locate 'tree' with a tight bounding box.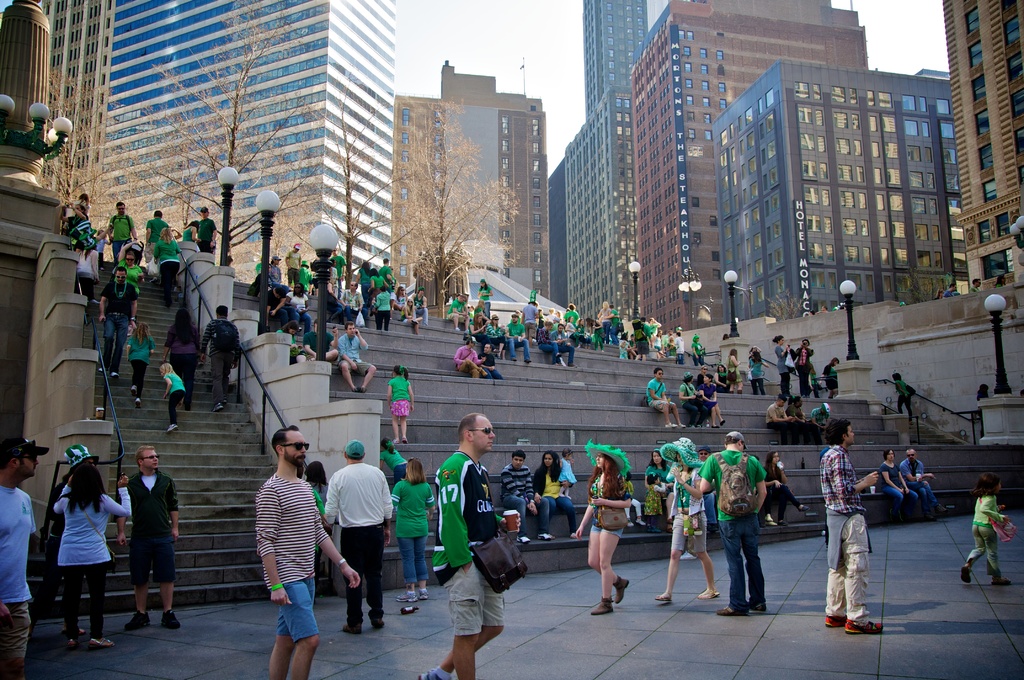
95:0:321:287.
